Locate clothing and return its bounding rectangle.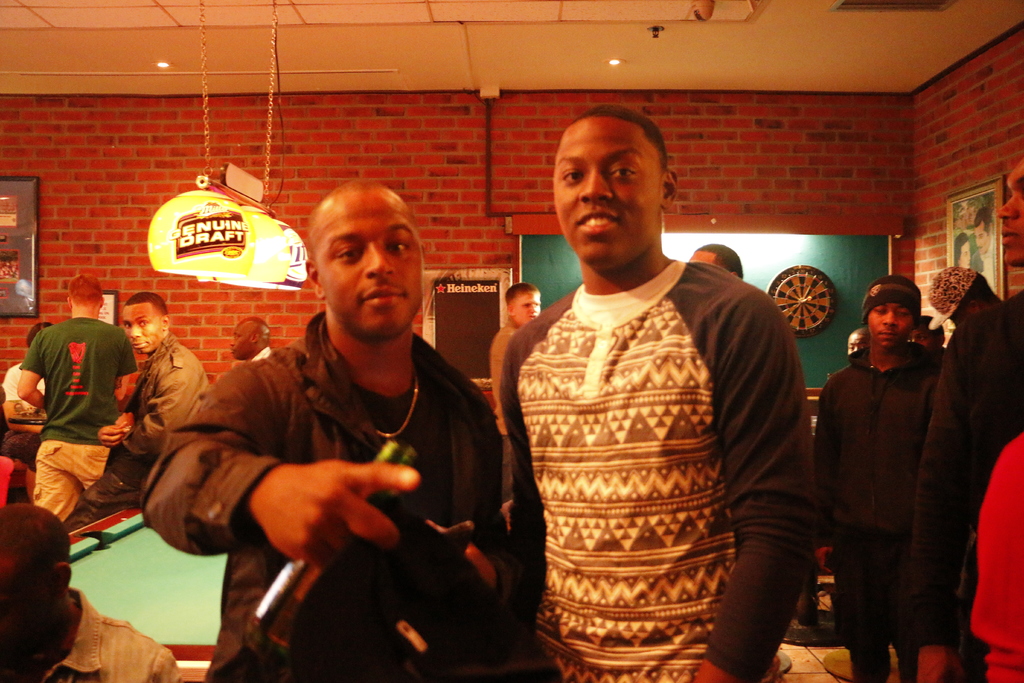
bbox=[966, 432, 1023, 682].
